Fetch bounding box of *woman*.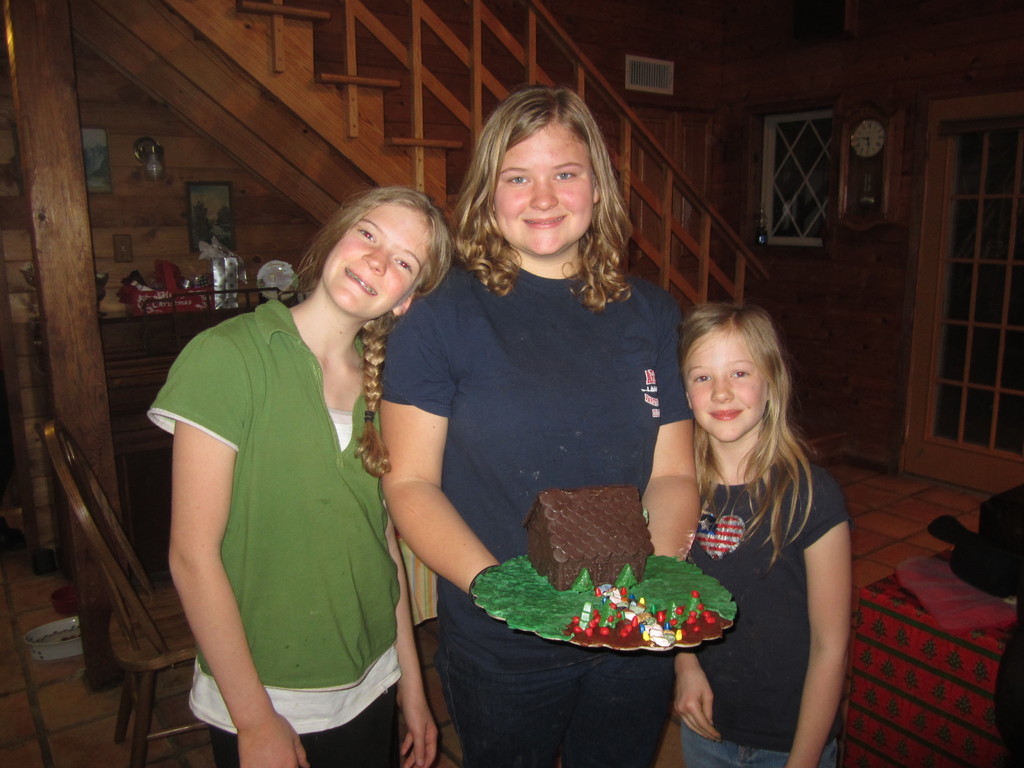
Bbox: <region>376, 83, 700, 767</region>.
